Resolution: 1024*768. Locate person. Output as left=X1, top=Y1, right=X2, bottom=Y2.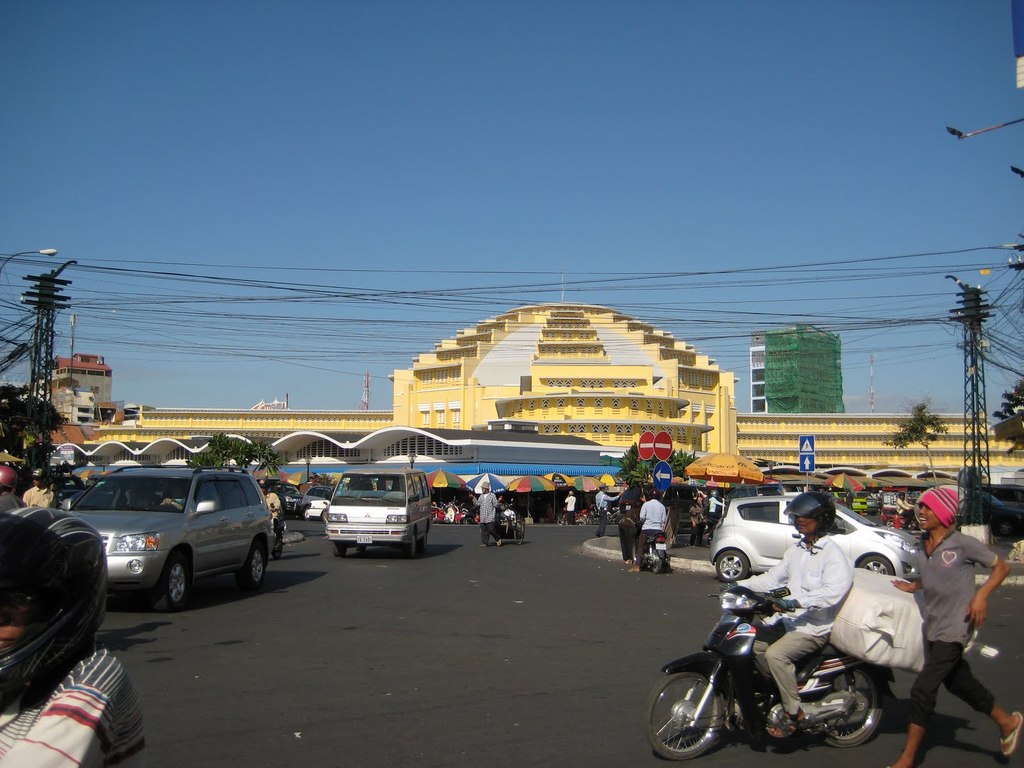
left=595, top=485, right=626, bottom=538.
